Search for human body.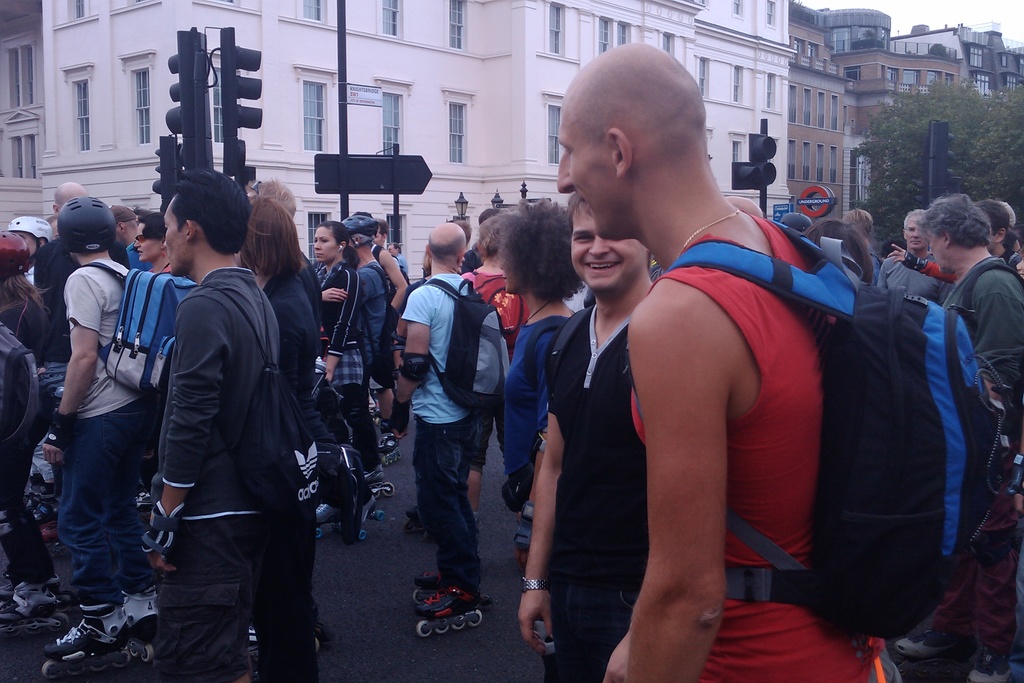
Found at x1=985 y1=202 x2=1007 y2=250.
